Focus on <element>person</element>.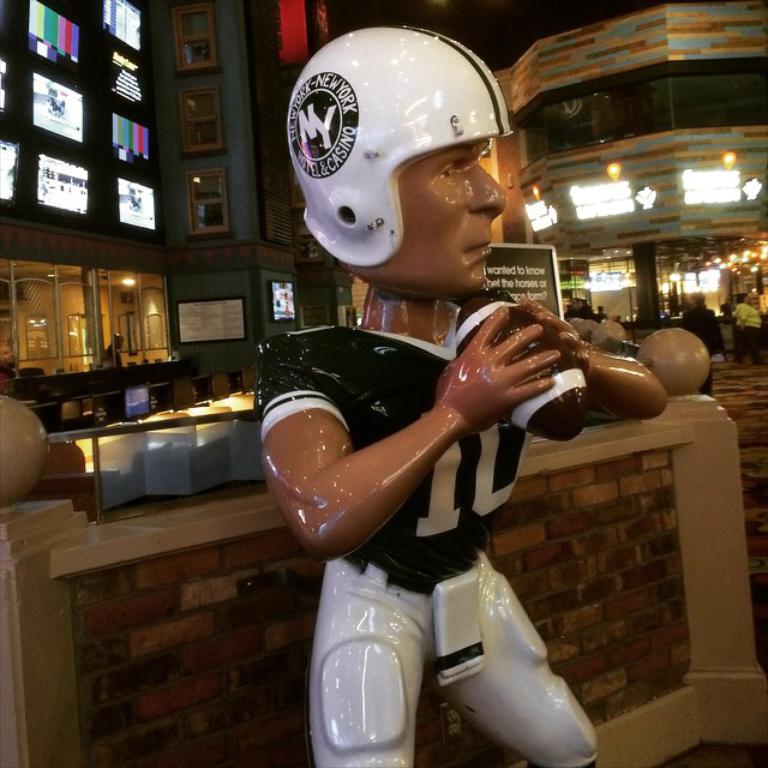
Focused at region(250, 30, 664, 767).
